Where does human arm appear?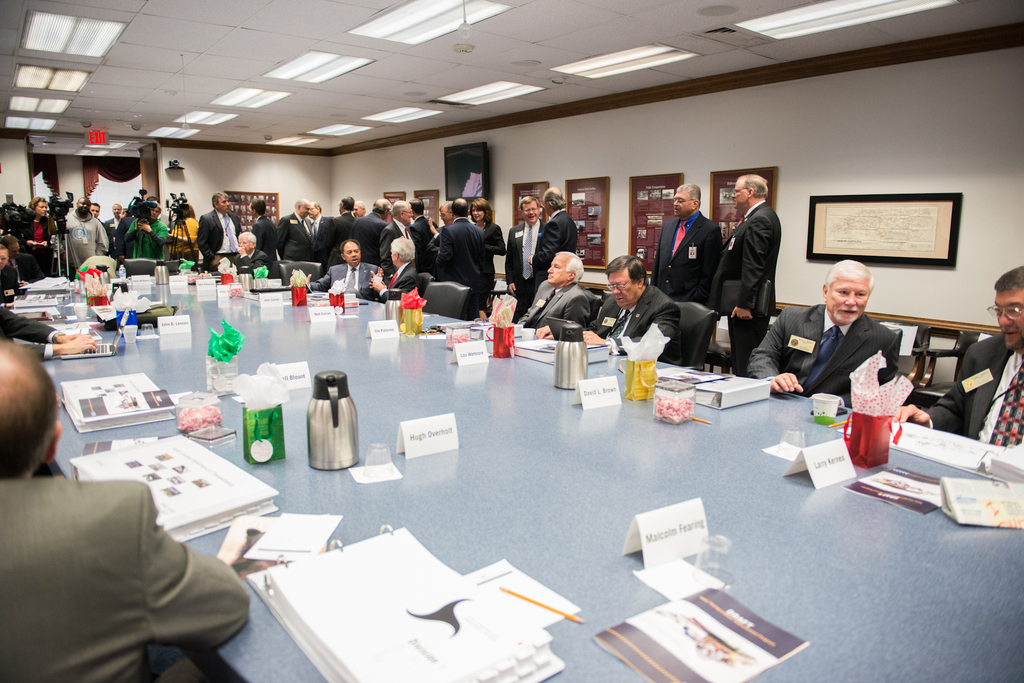
Appears at 379:225:397:262.
